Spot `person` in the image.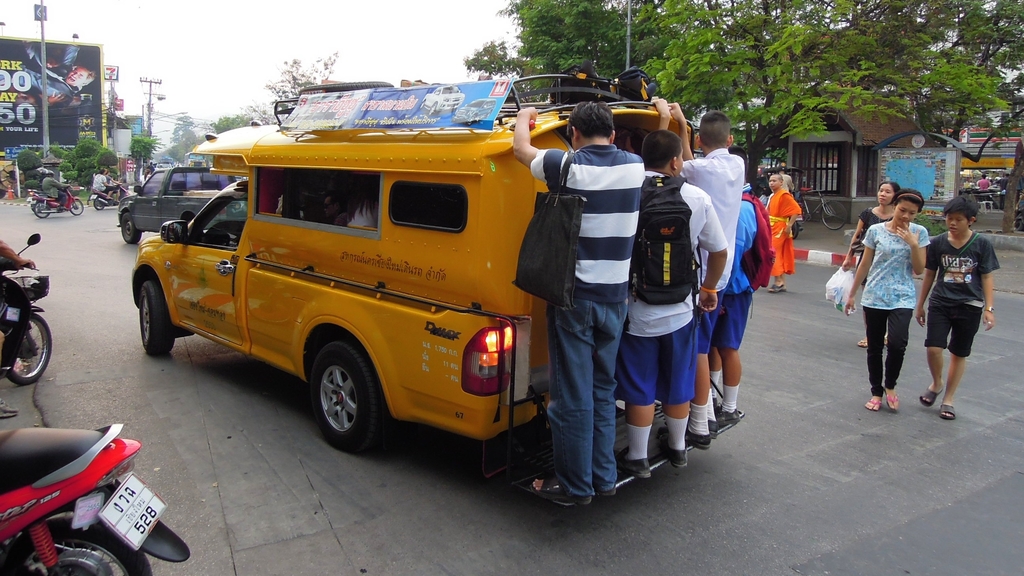
`person` found at l=36, t=164, r=70, b=216.
